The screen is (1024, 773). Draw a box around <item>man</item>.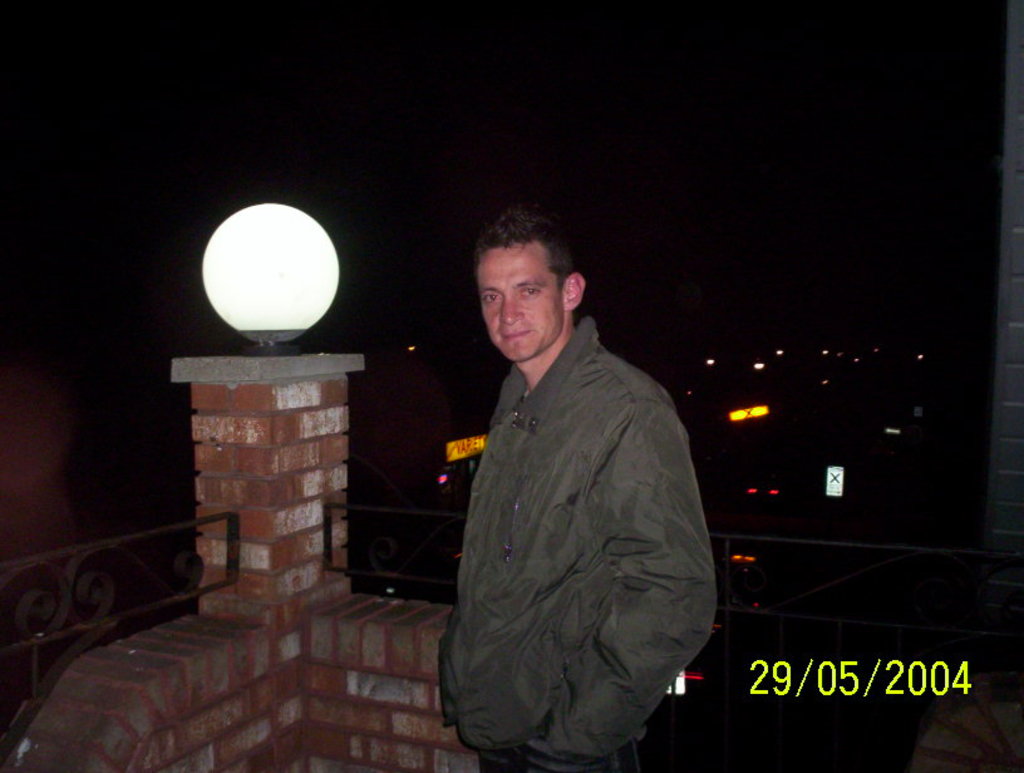
[left=417, top=200, right=717, bottom=772].
